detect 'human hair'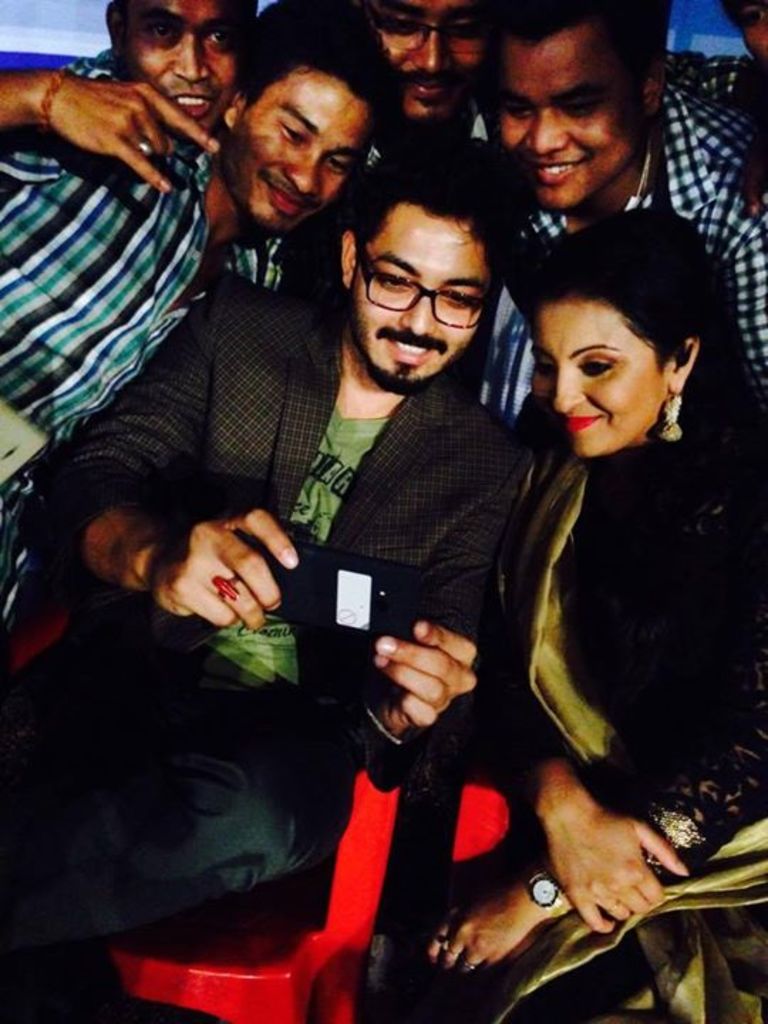
489,6,668,57
